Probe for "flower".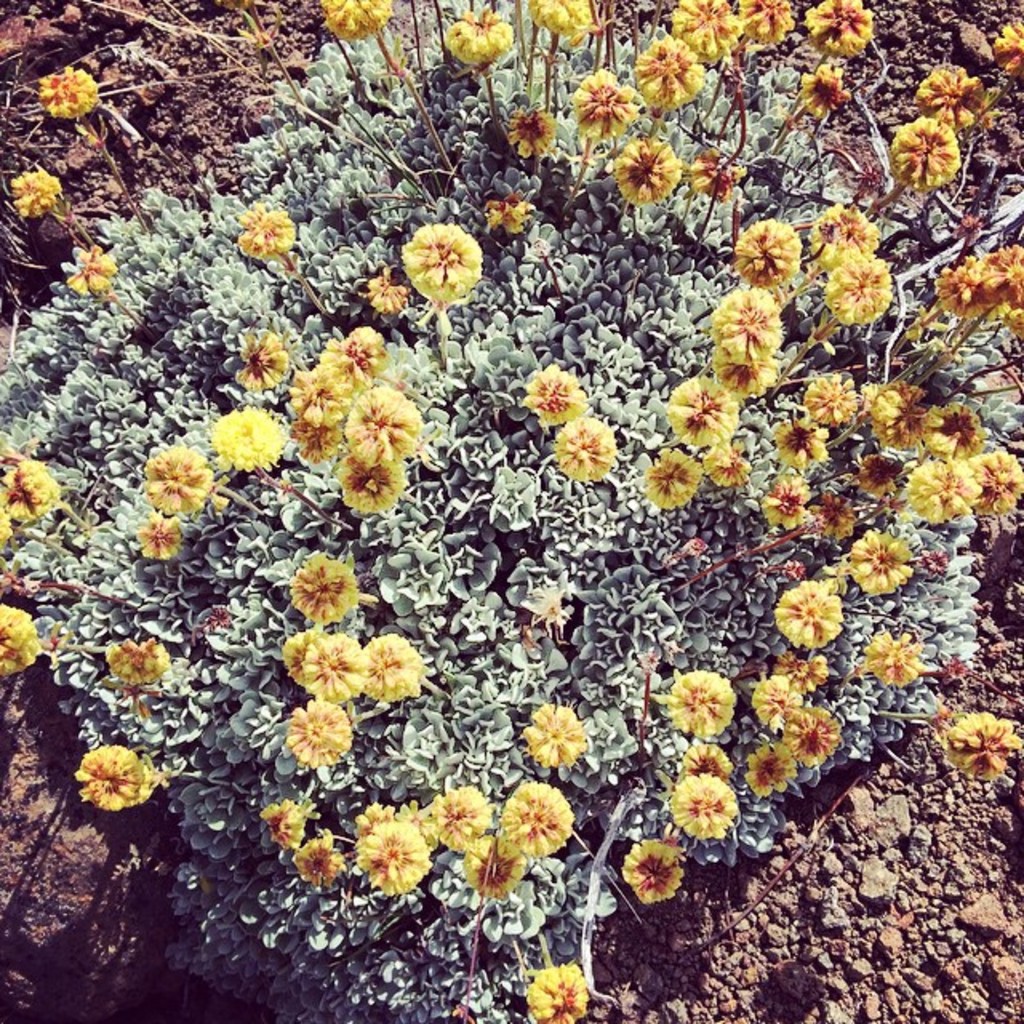
Probe result: (x1=402, y1=218, x2=480, y2=309).
